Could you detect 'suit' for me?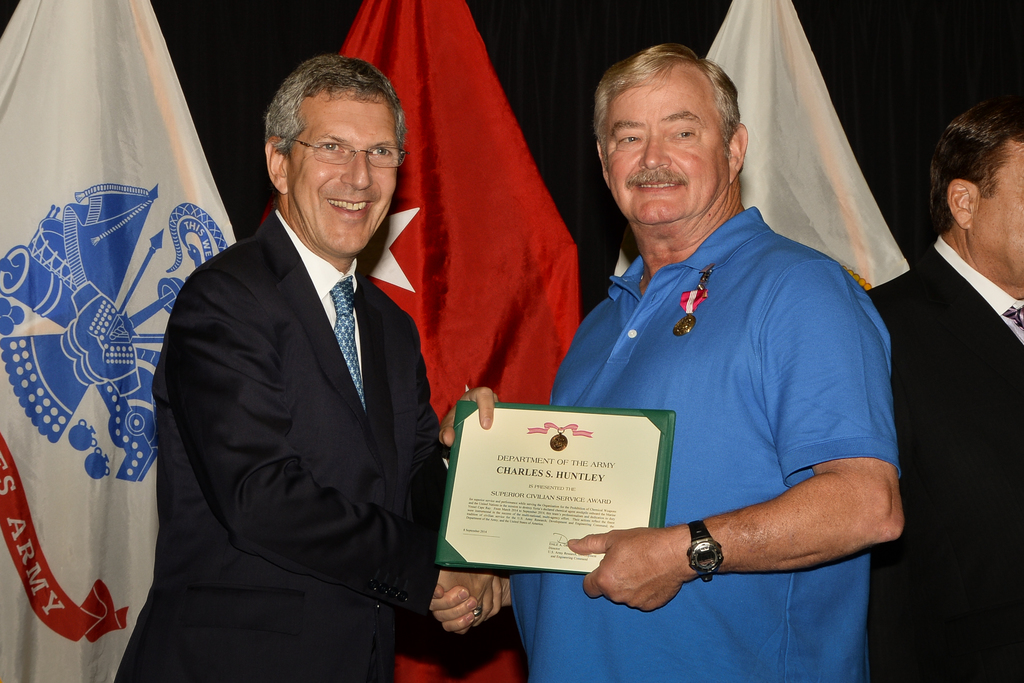
Detection result: [left=131, top=99, right=476, bottom=674].
